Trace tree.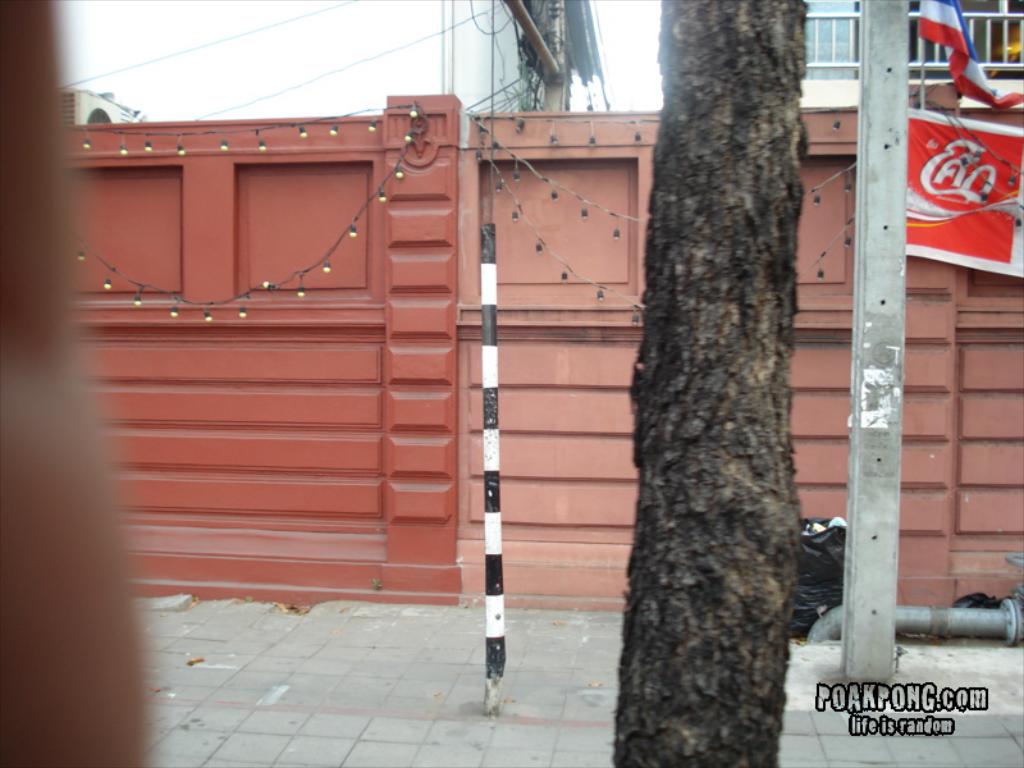
Traced to {"left": 609, "top": 0, "right": 812, "bottom": 767}.
